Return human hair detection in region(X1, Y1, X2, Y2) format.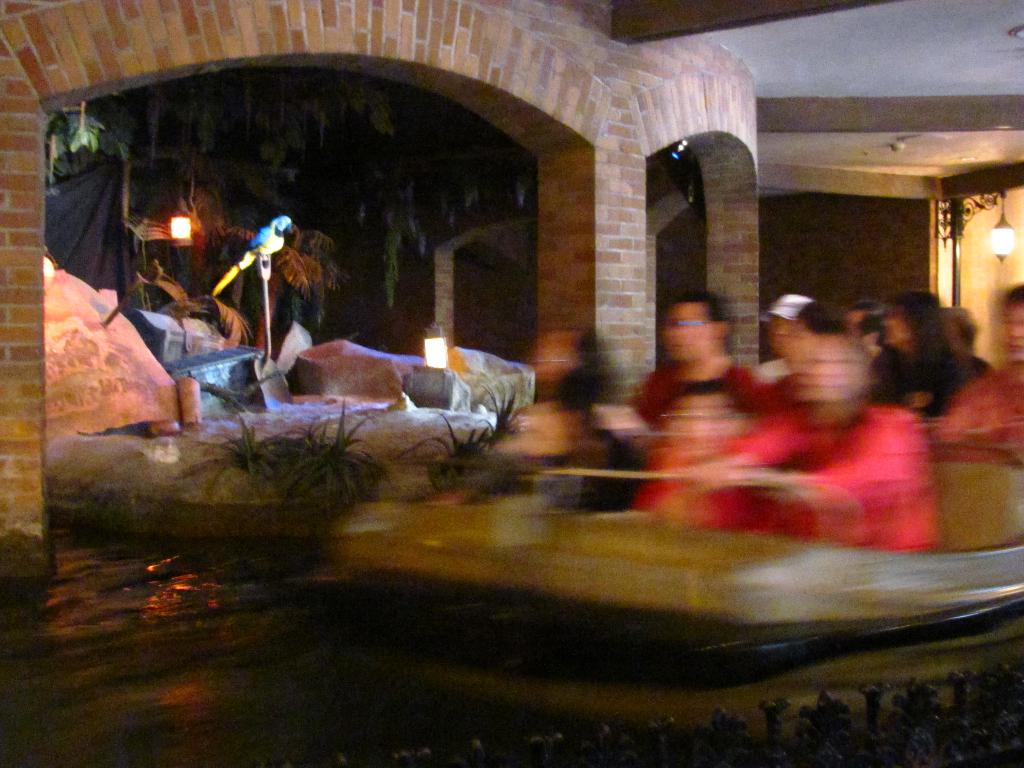
region(999, 281, 1023, 312).
